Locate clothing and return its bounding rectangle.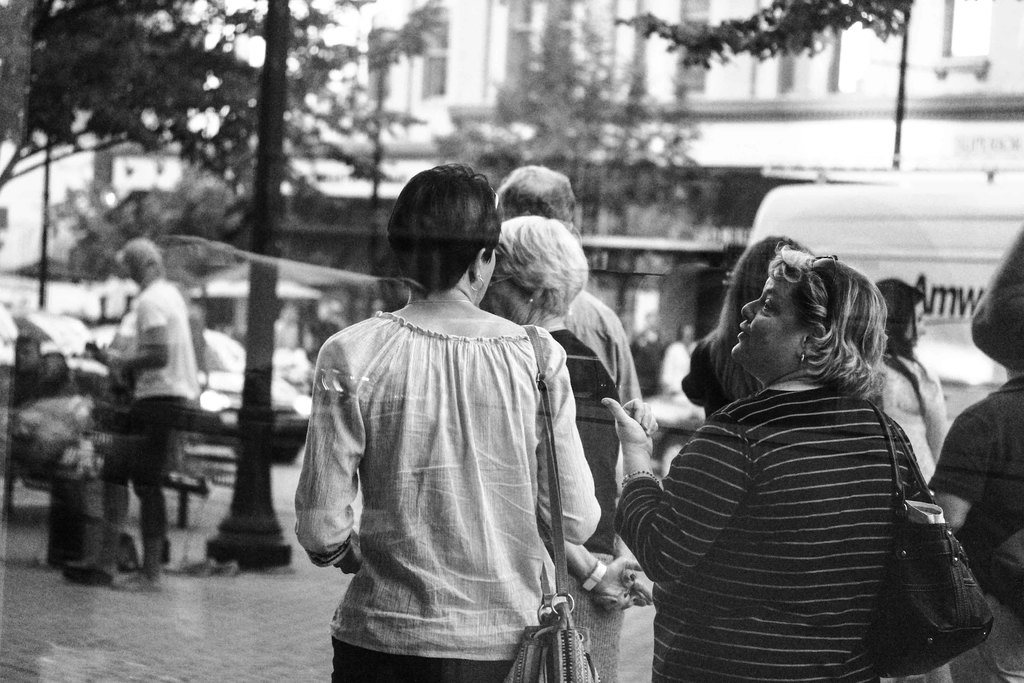
x1=549, y1=323, x2=619, y2=682.
